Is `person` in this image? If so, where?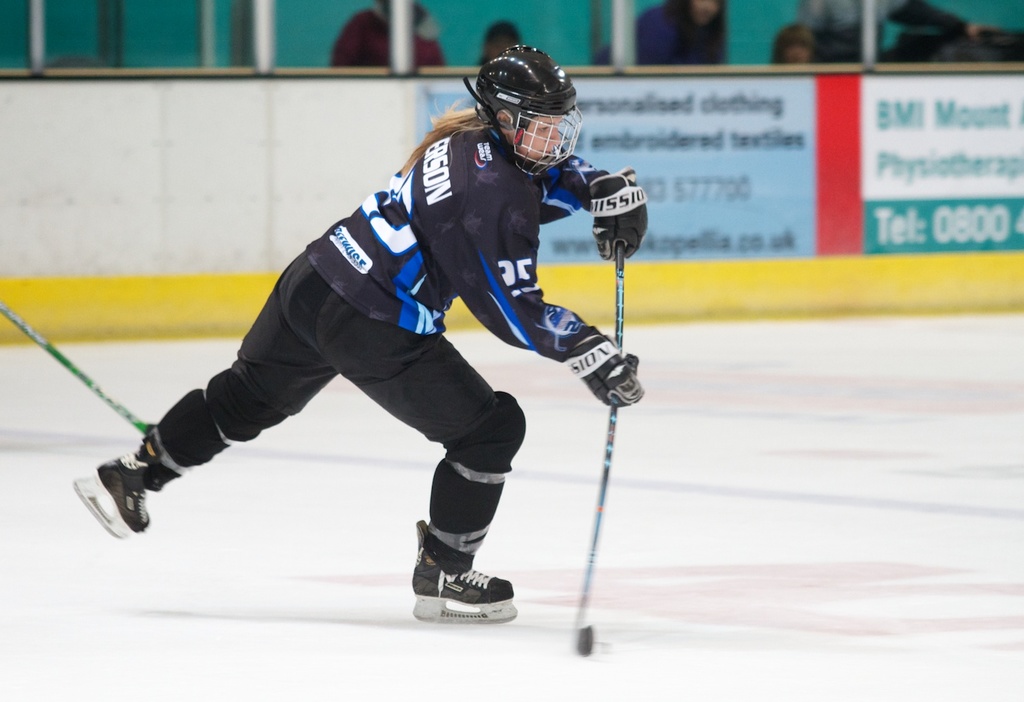
Yes, at bbox=[72, 46, 652, 626].
